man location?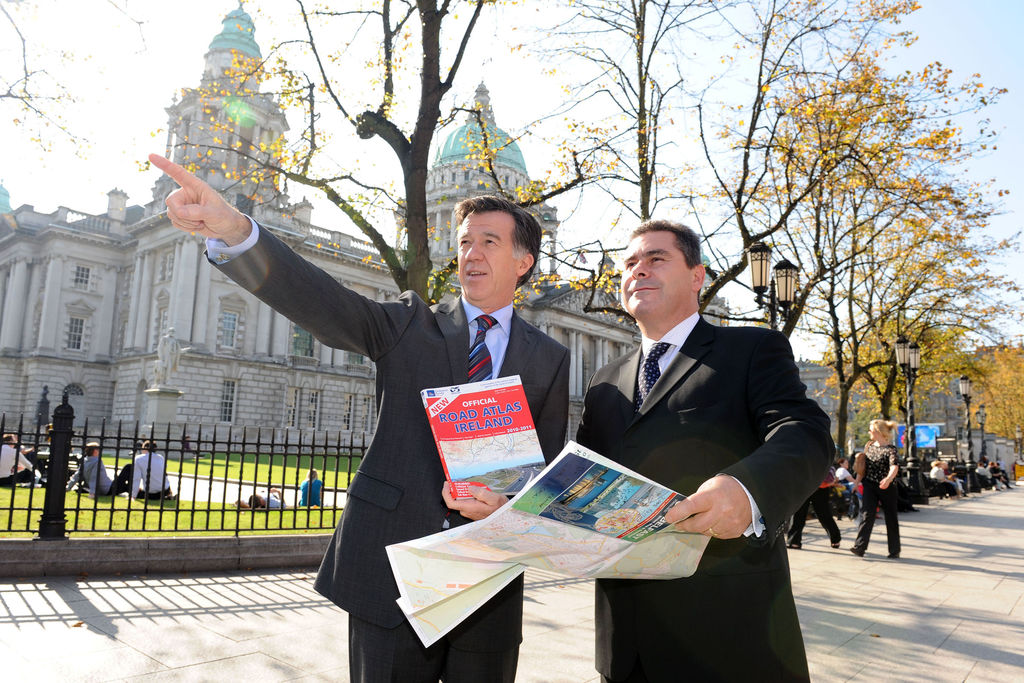
x1=147 y1=158 x2=570 y2=682
